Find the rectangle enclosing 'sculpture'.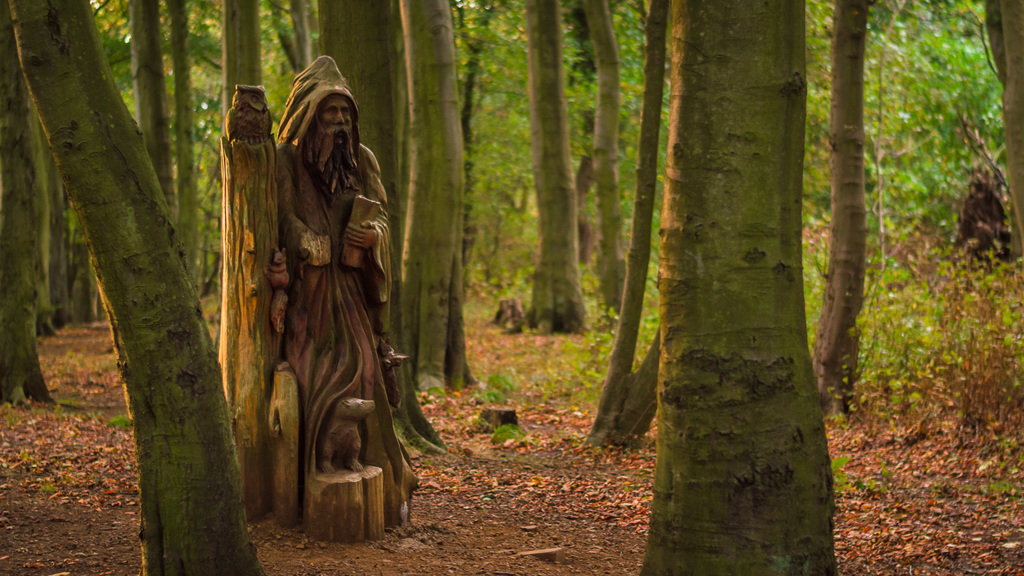
bbox=(241, 74, 413, 547).
